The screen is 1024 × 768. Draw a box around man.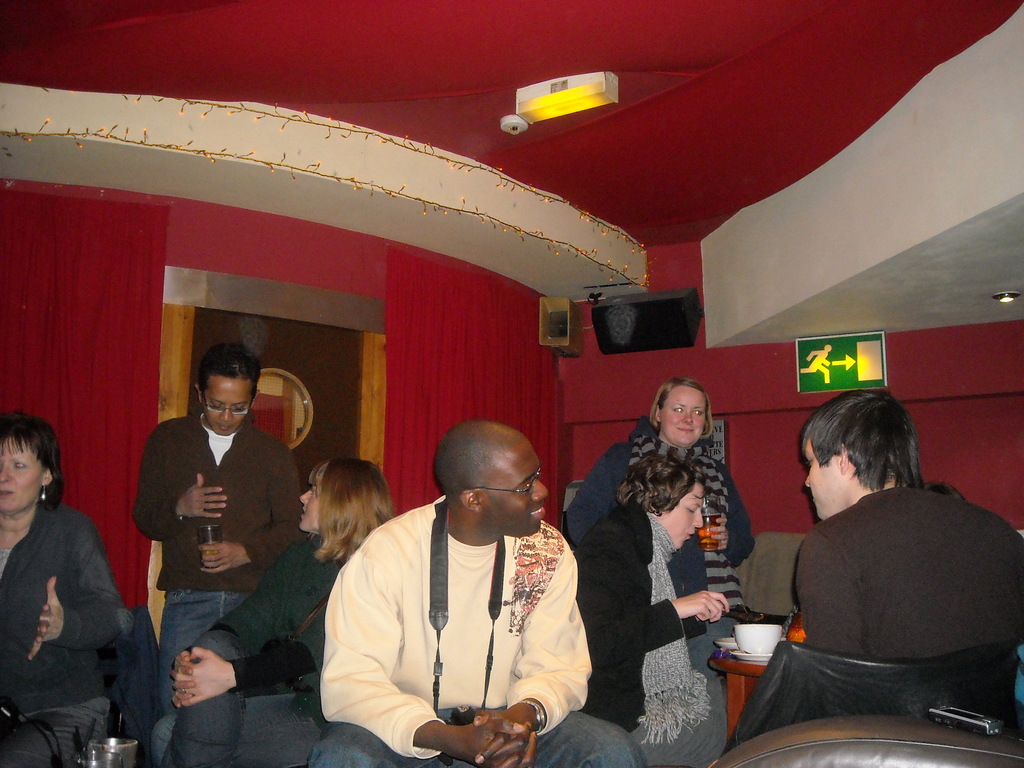
(309, 420, 648, 767).
